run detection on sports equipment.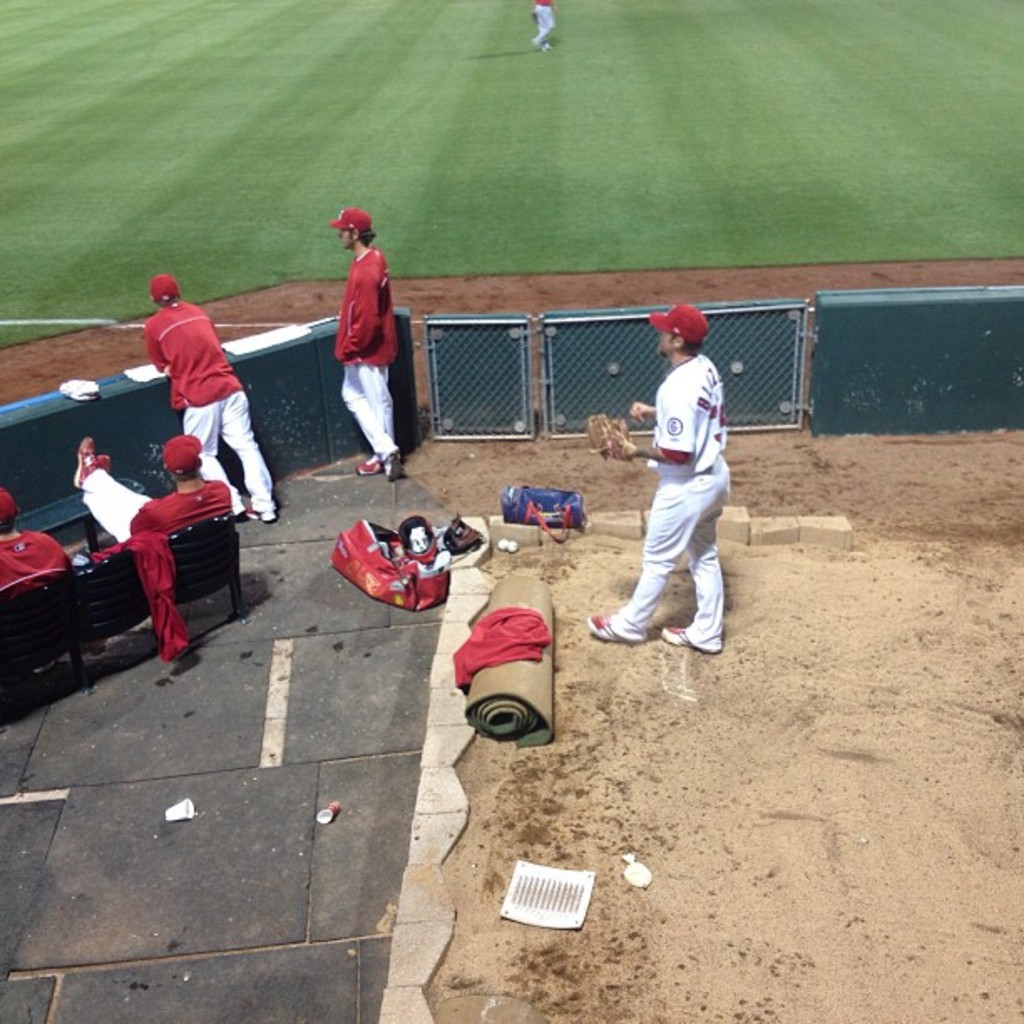
Result: <bbox>586, 407, 637, 458</bbox>.
